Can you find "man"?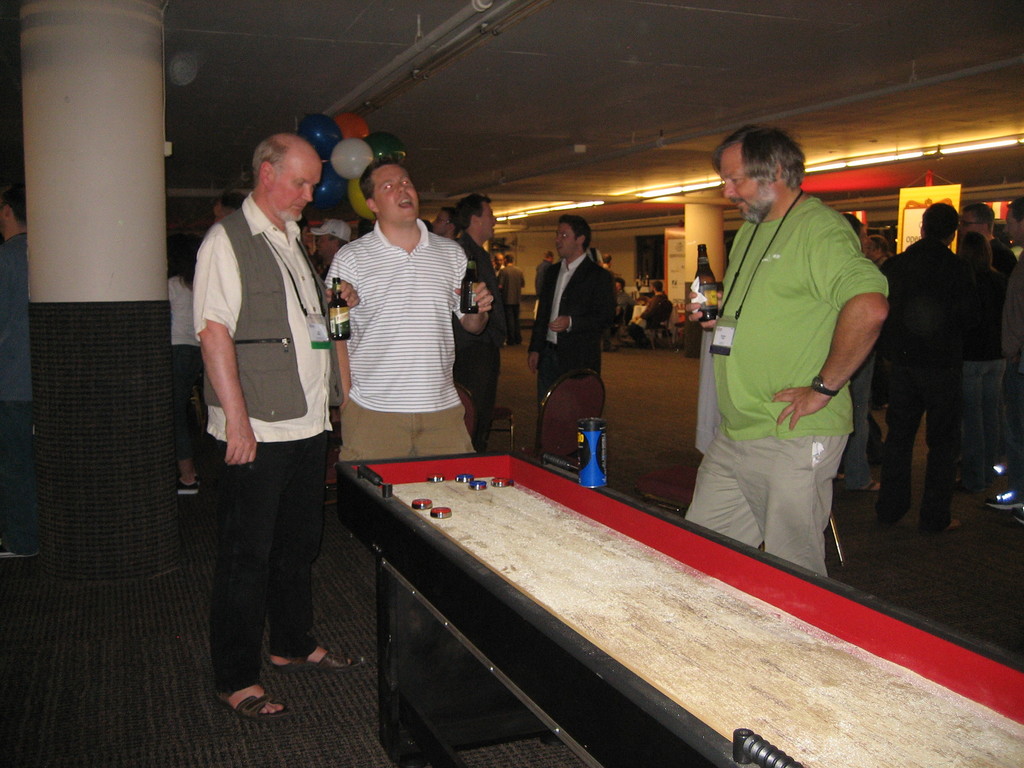
Yes, bounding box: bbox(536, 250, 554, 294).
